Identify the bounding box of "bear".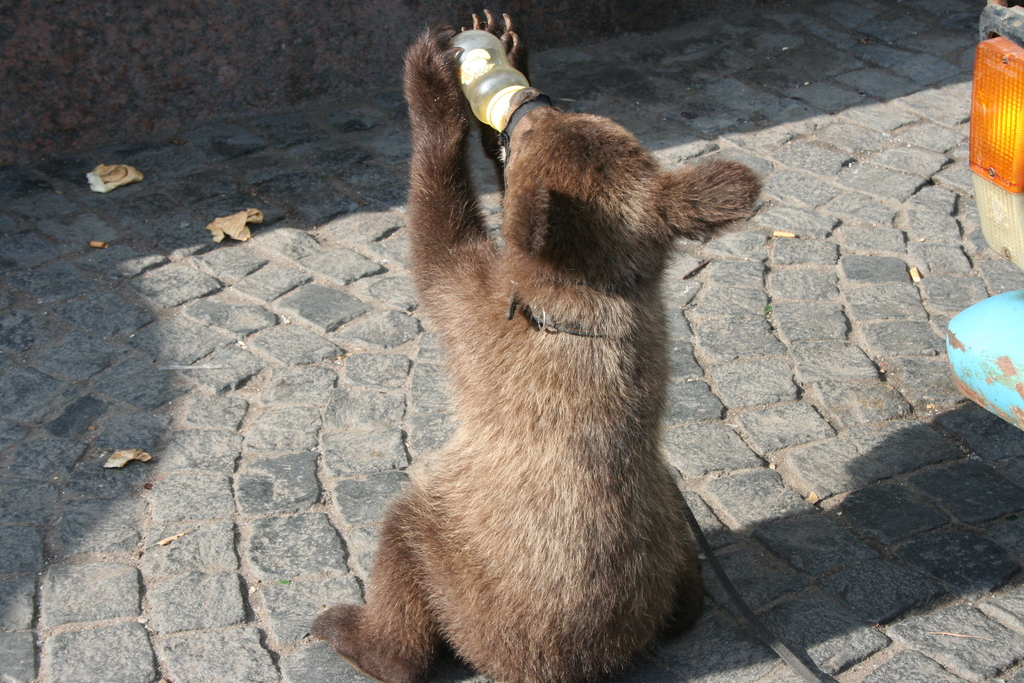
region(305, 9, 764, 682).
